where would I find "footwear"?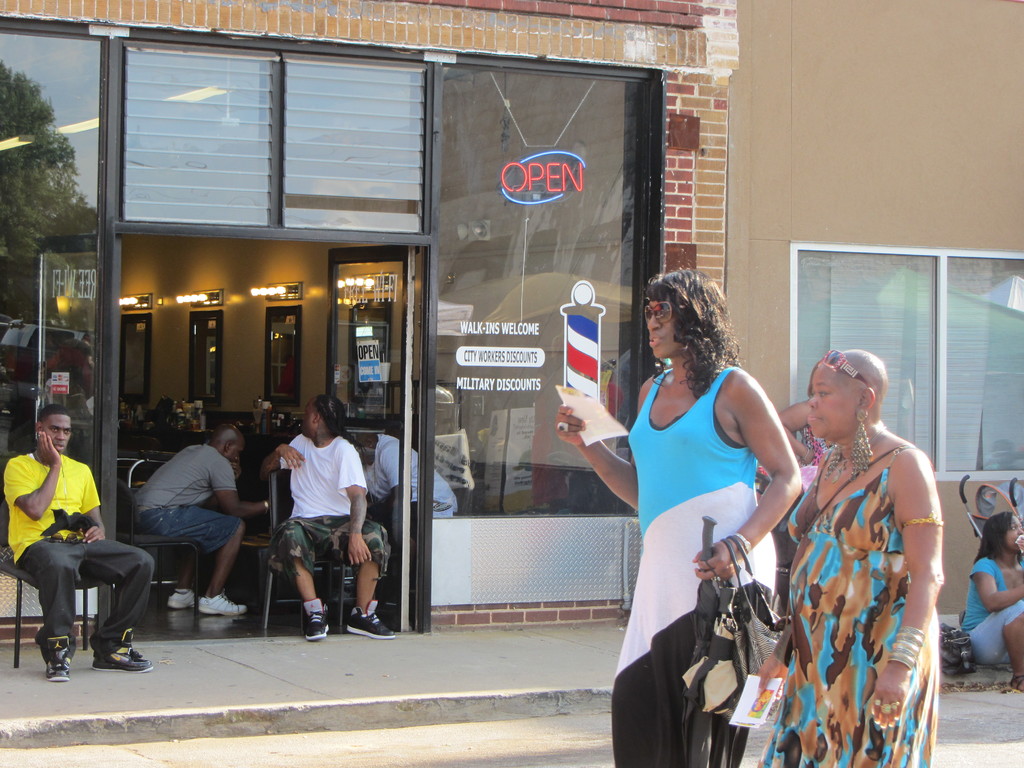
At box(342, 600, 394, 637).
